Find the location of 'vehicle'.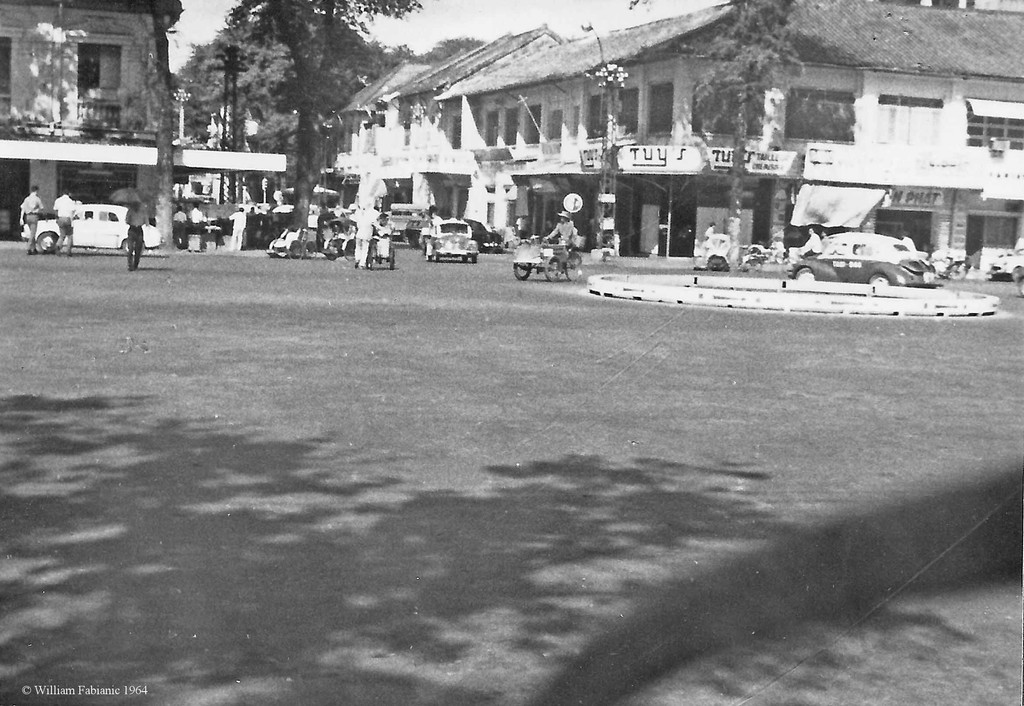
Location: box(505, 237, 580, 278).
